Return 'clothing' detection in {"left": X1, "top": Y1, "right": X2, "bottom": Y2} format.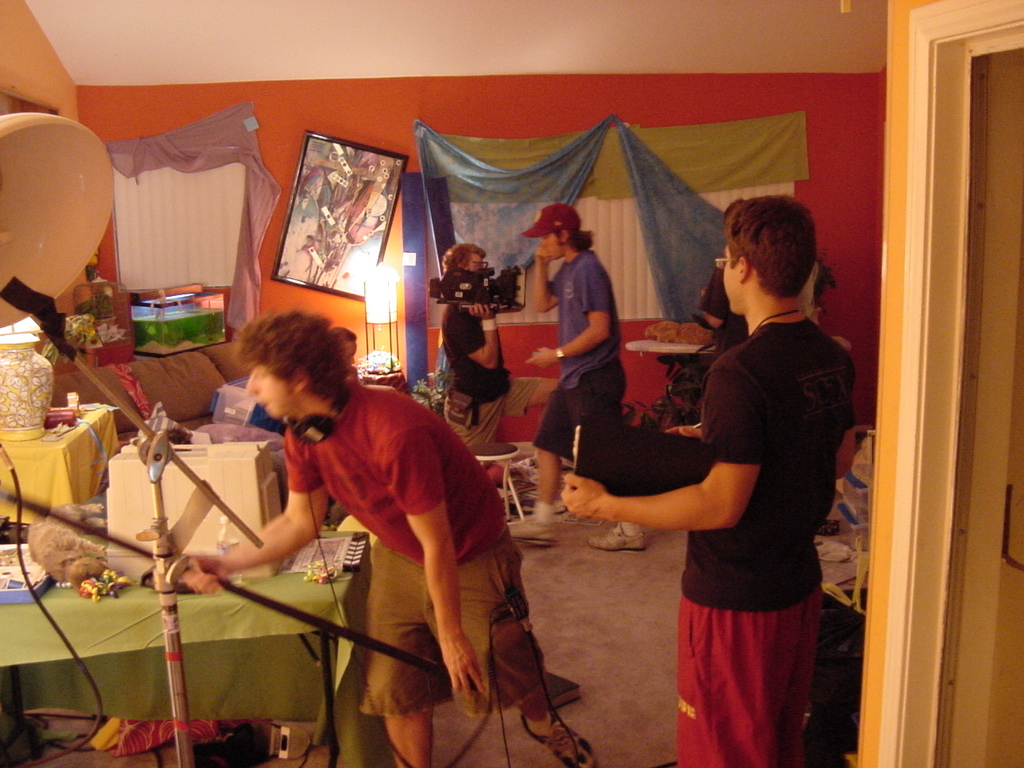
{"left": 658, "top": 302, "right": 841, "bottom": 767}.
